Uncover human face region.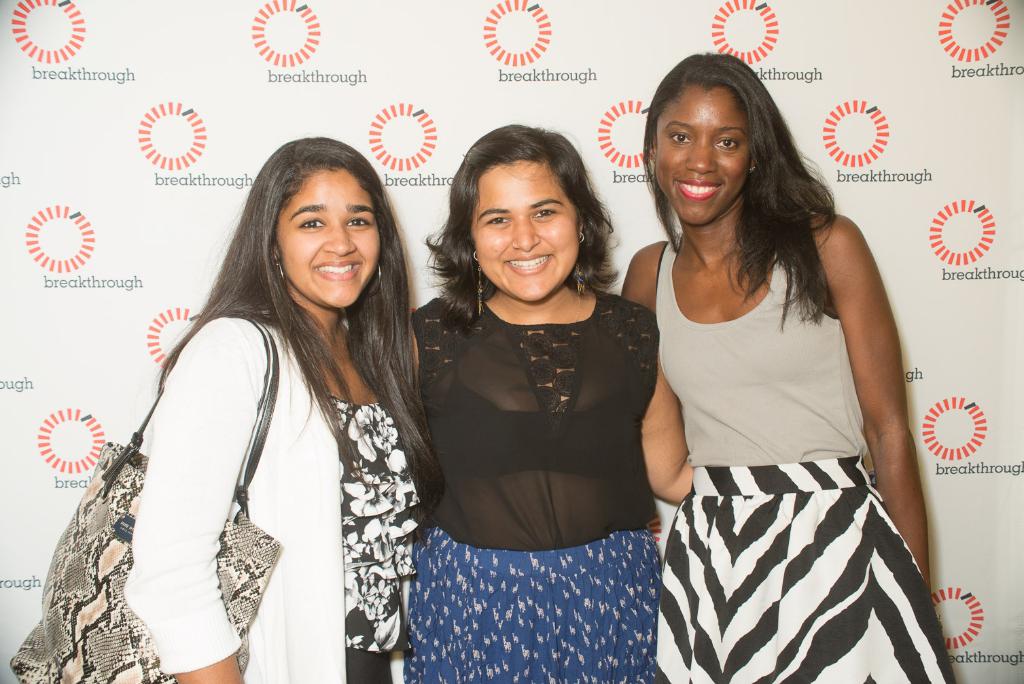
Uncovered: bbox(645, 88, 747, 217).
